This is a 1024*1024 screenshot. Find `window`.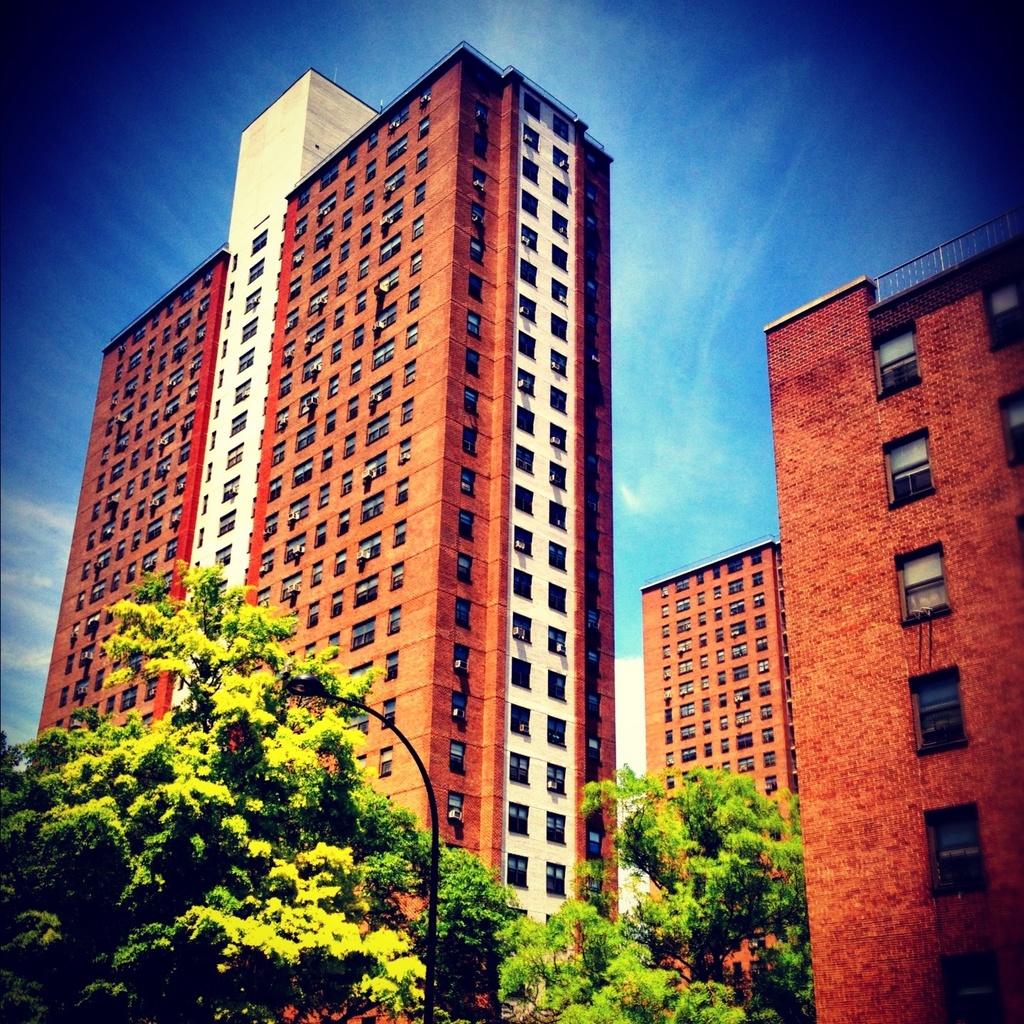
Bounding box: detection(192, 561, 197, 571).
